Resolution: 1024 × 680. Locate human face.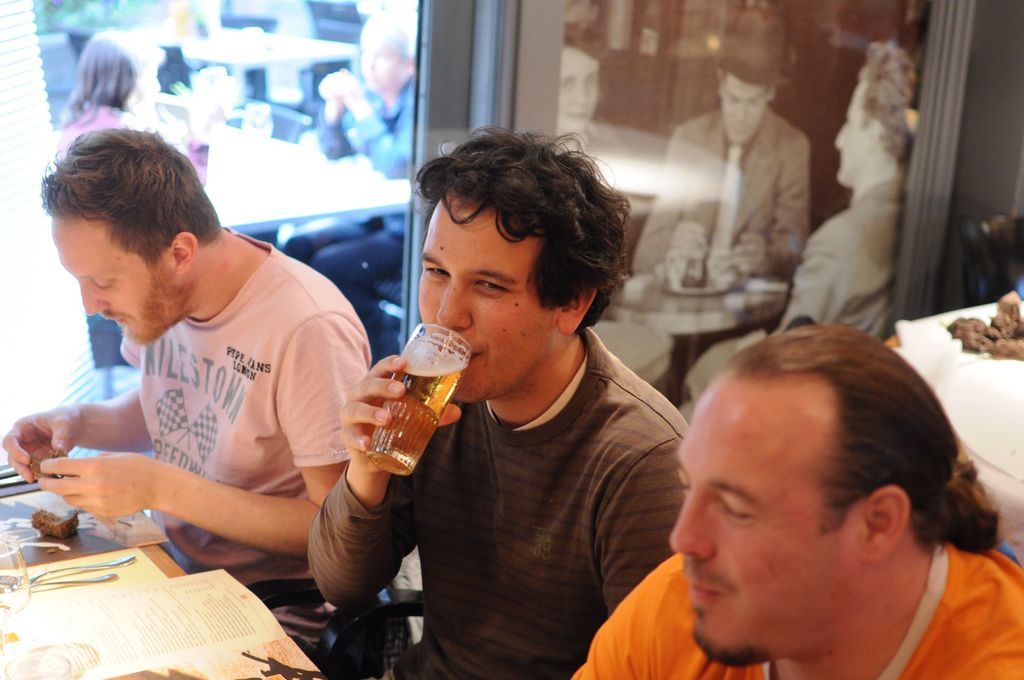
(left=723, top=70, right=776, bottom=143).
